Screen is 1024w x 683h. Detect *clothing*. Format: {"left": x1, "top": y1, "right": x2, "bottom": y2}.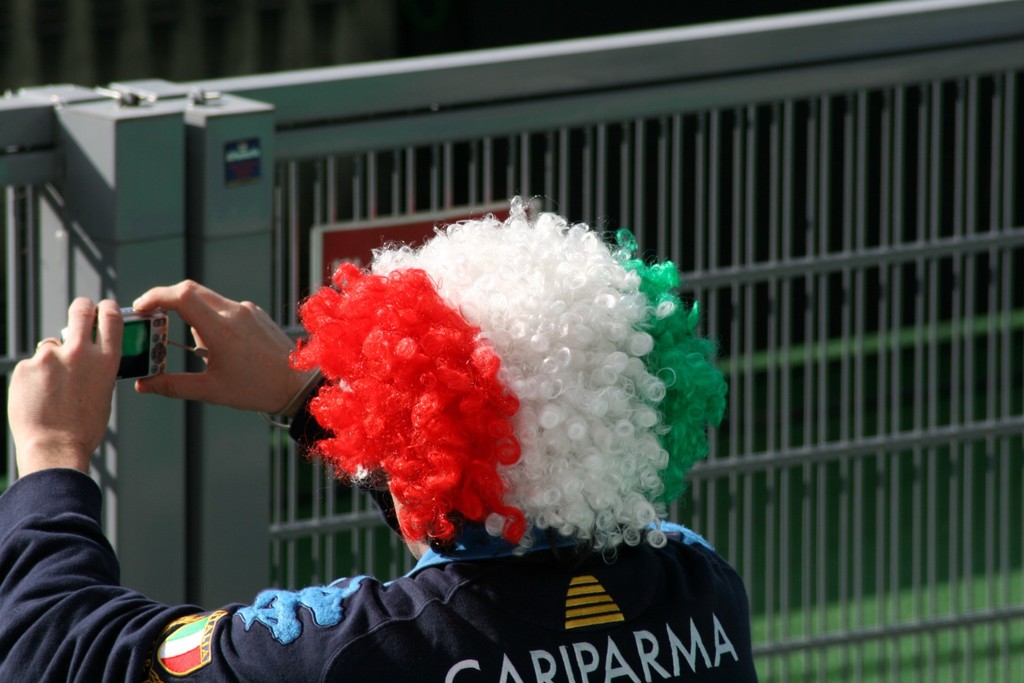
{"left": 0, "top": 359, "right": 768, "bottom": 682}.
